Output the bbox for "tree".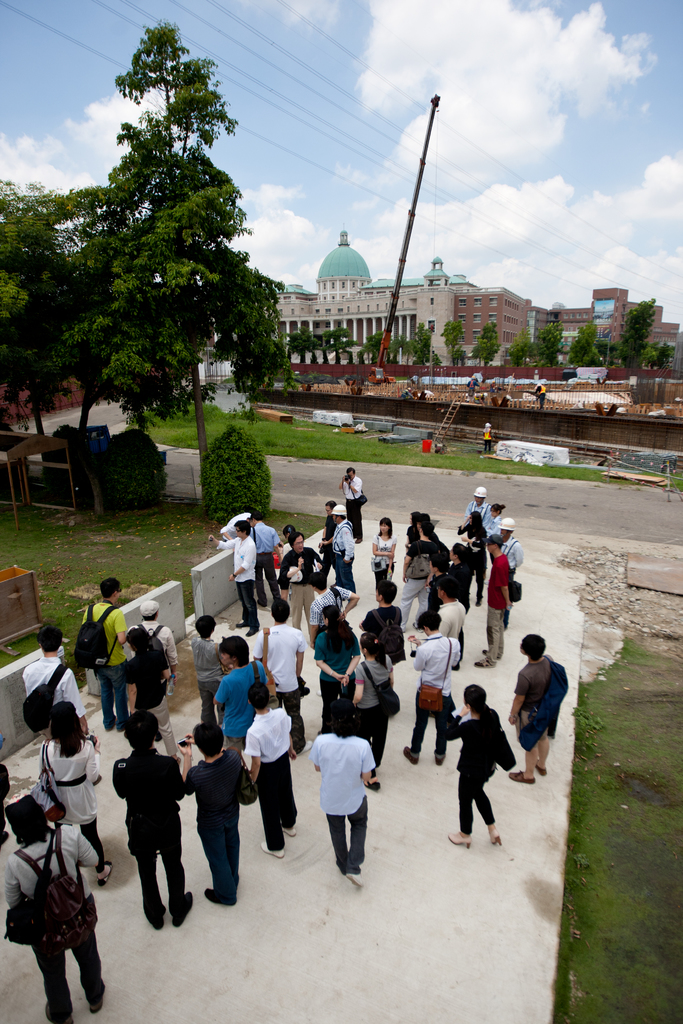
bbox=(431, 304, 476, 353).
